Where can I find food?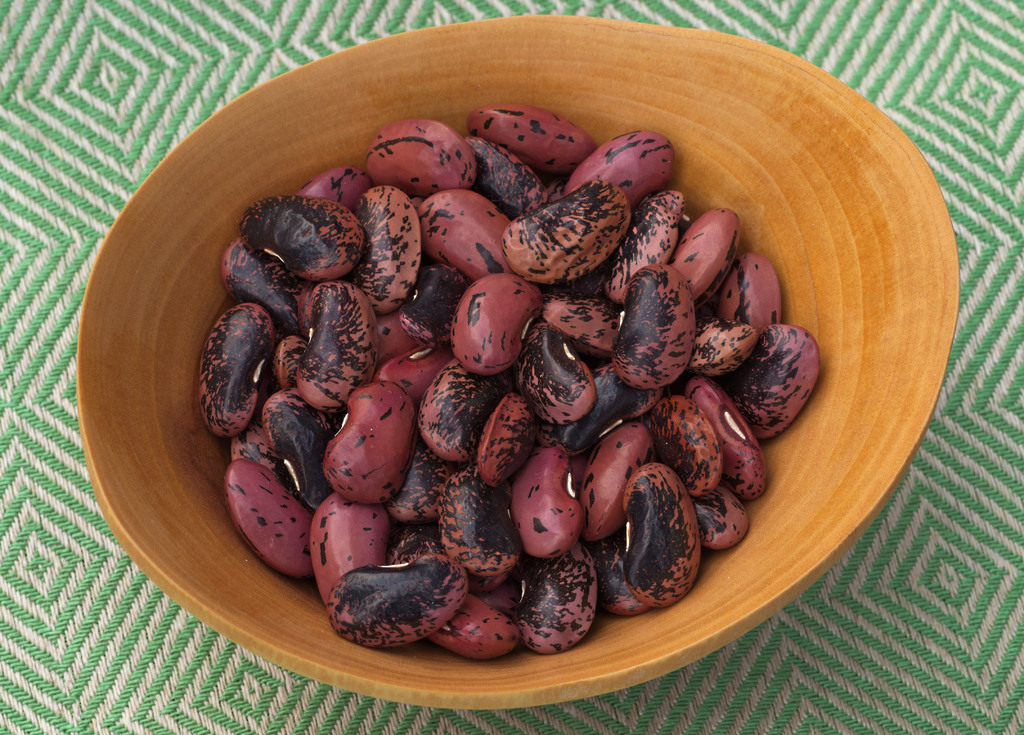
You can find it at (755, 323, 820, 440).
